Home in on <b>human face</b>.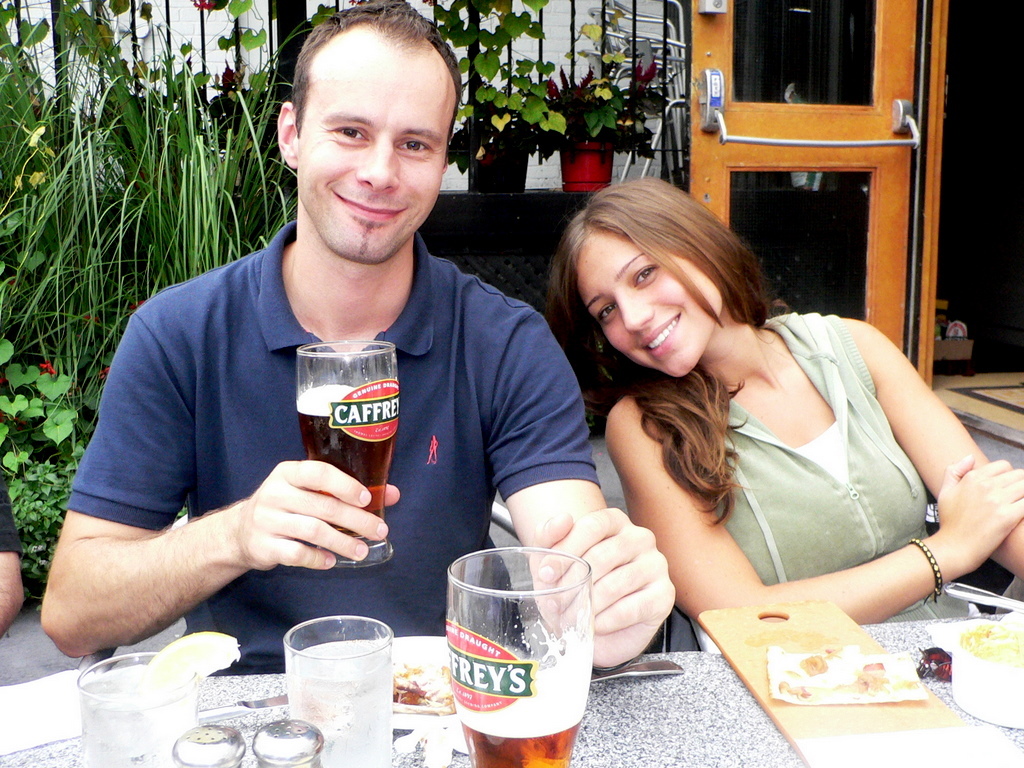
Homed in at (300, 42, 456, 264).
